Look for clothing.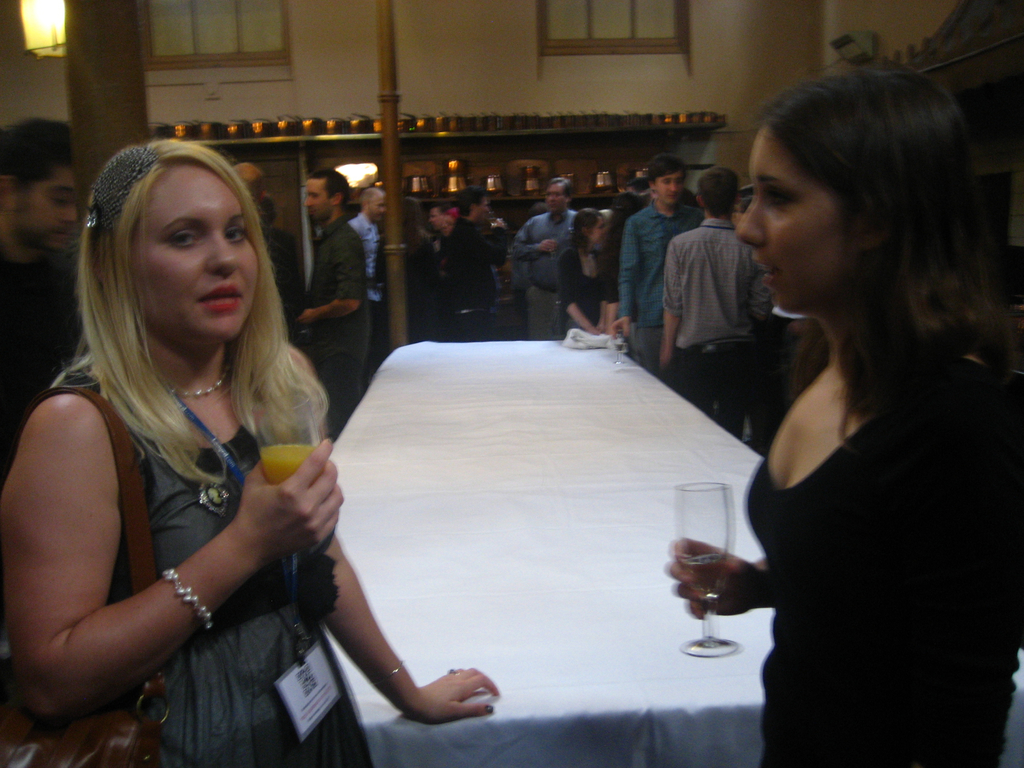
Found: BBox(743, 346, 1023, 767).
